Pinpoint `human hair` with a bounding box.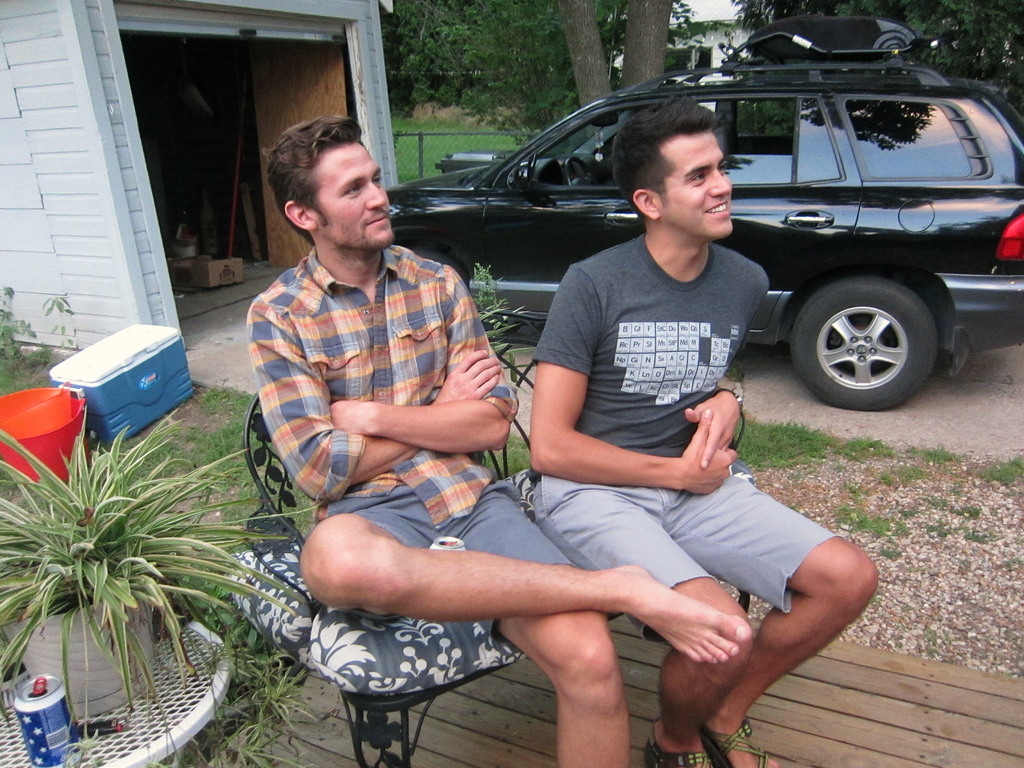
bbox(263, 113, 375, 248).
